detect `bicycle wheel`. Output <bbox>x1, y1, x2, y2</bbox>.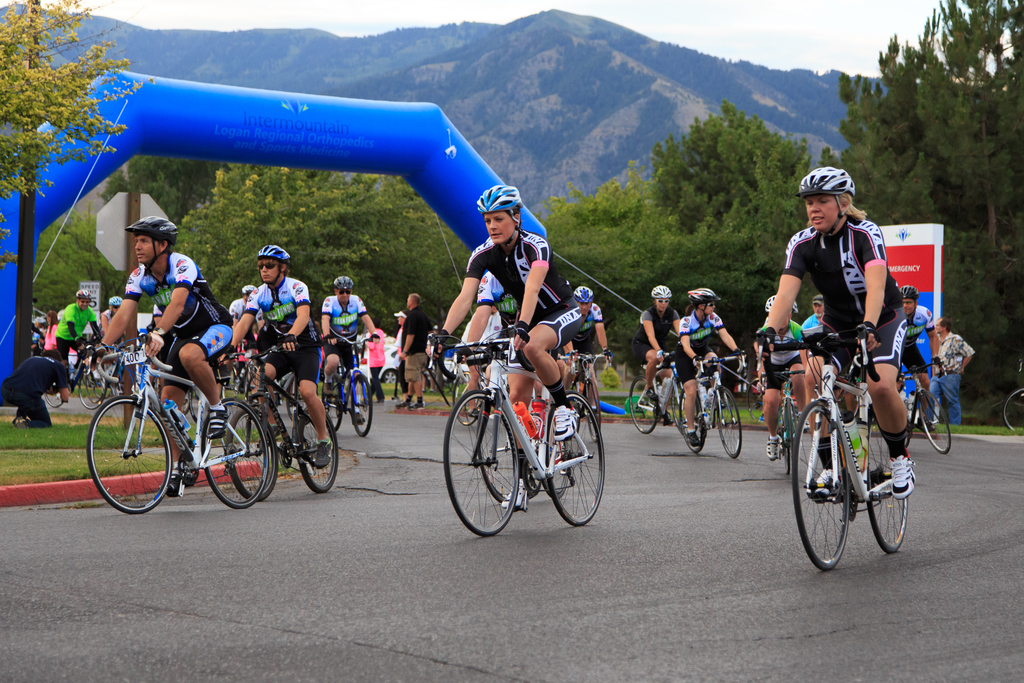
<bbox>744, 379, 765, 422</bbox>.
